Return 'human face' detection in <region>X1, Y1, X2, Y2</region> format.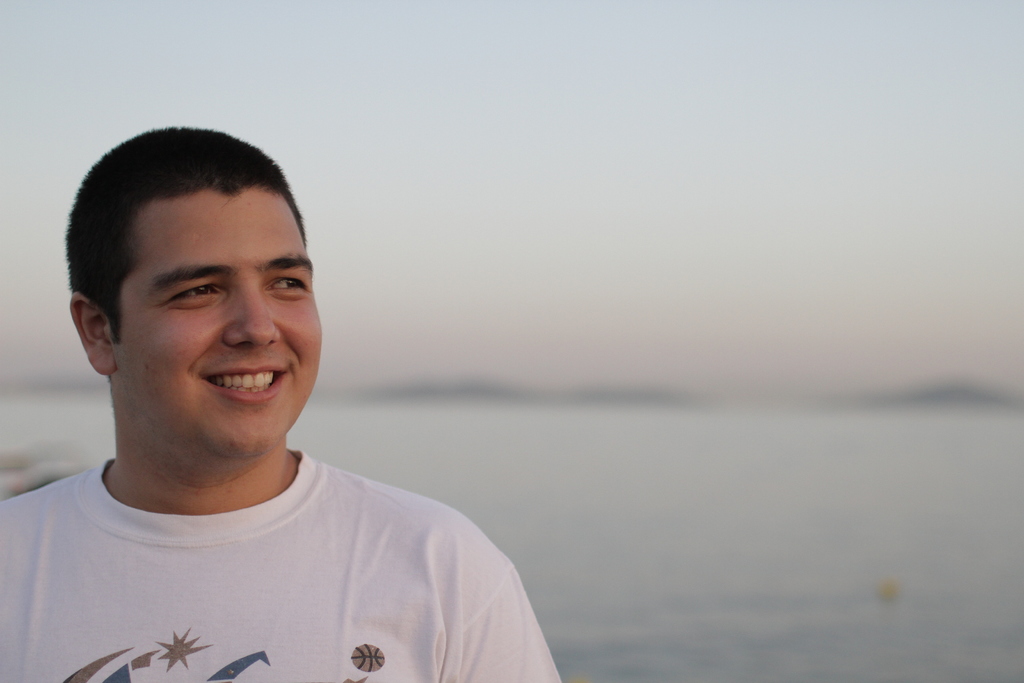
<region>113, 188, 323, 457</region>.
